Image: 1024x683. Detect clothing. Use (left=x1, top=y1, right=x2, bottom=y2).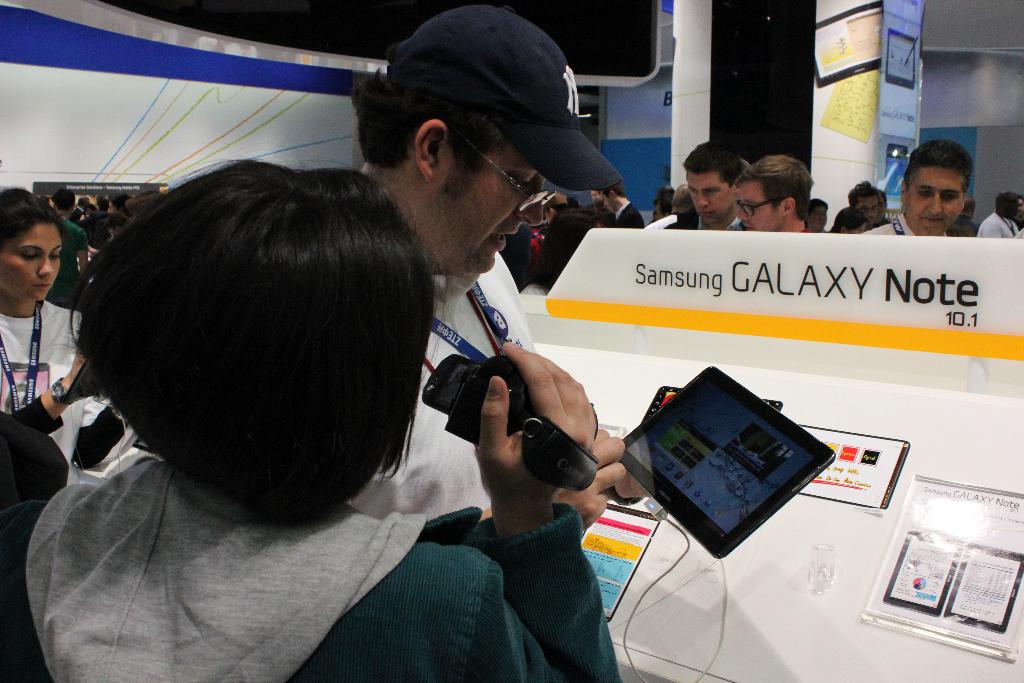
(left=641, top=210, right=743, bottom=234).
